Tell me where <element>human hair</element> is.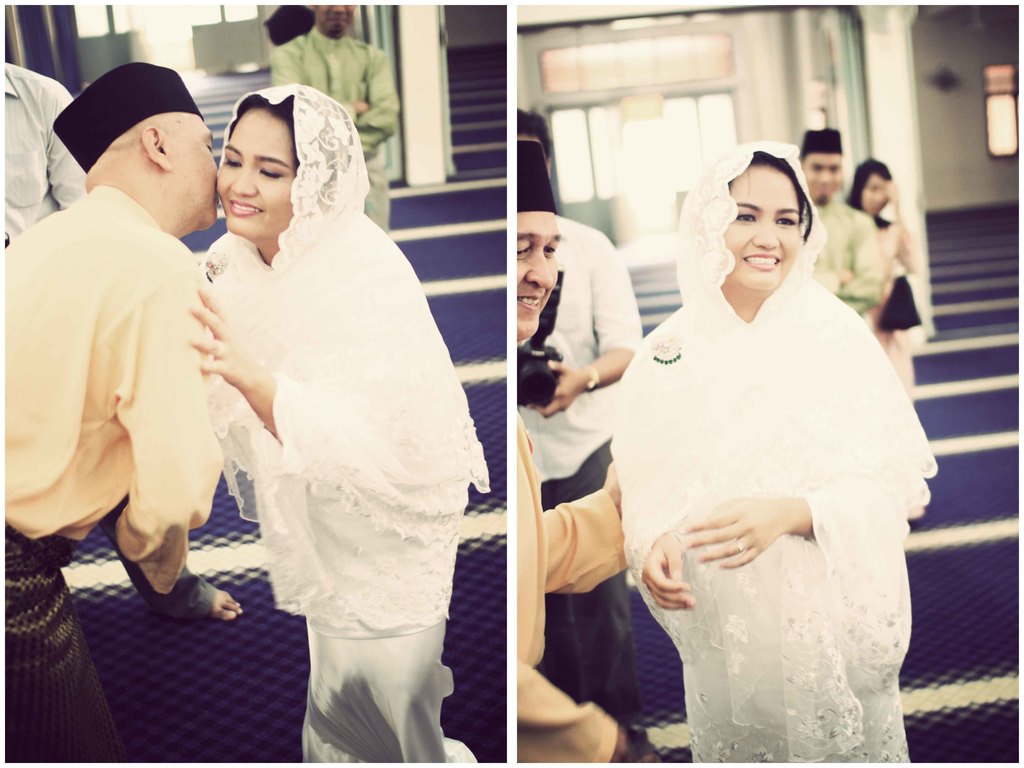
<element>human hair</element> is at locate(847, 155, 895, 207).
